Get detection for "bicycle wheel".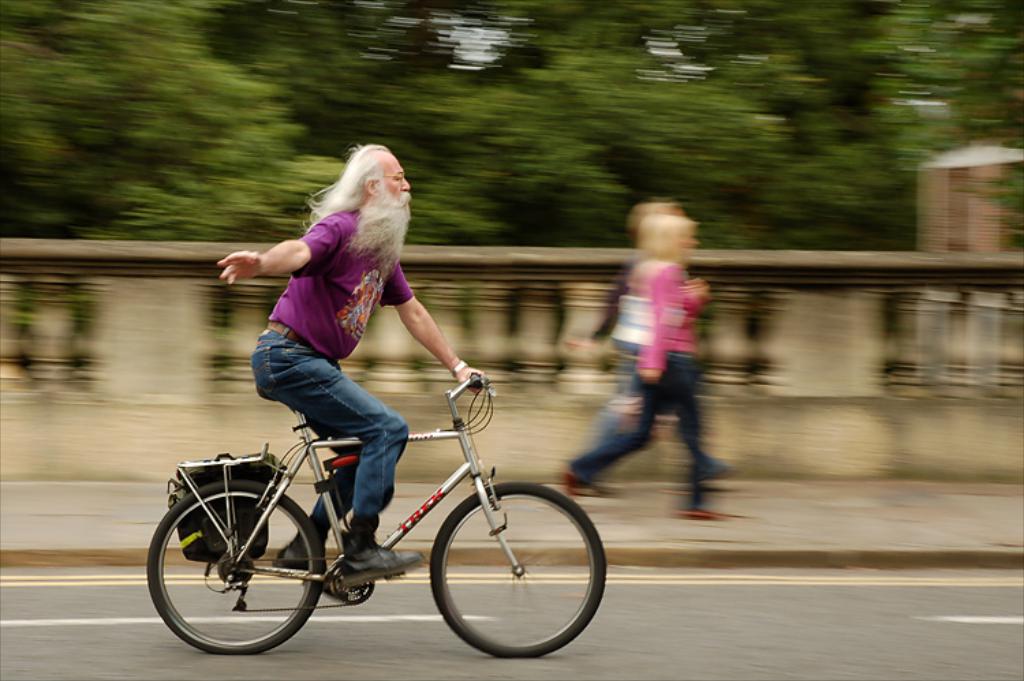
Detection: 418:479:591:658.
